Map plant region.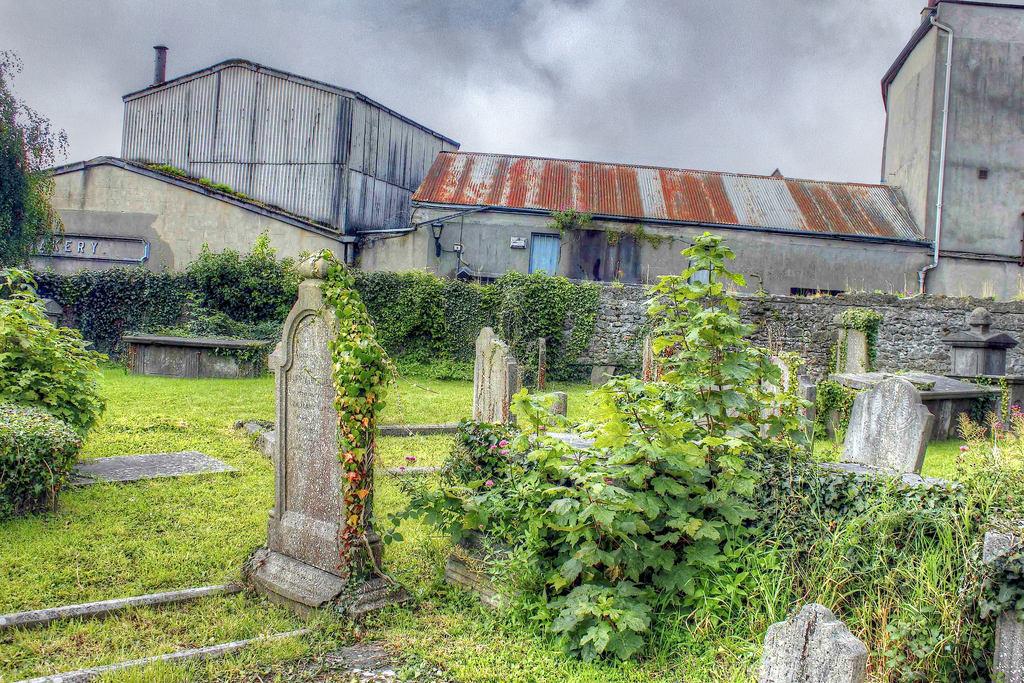
Mapped to box(609, 220, 675, 247).
